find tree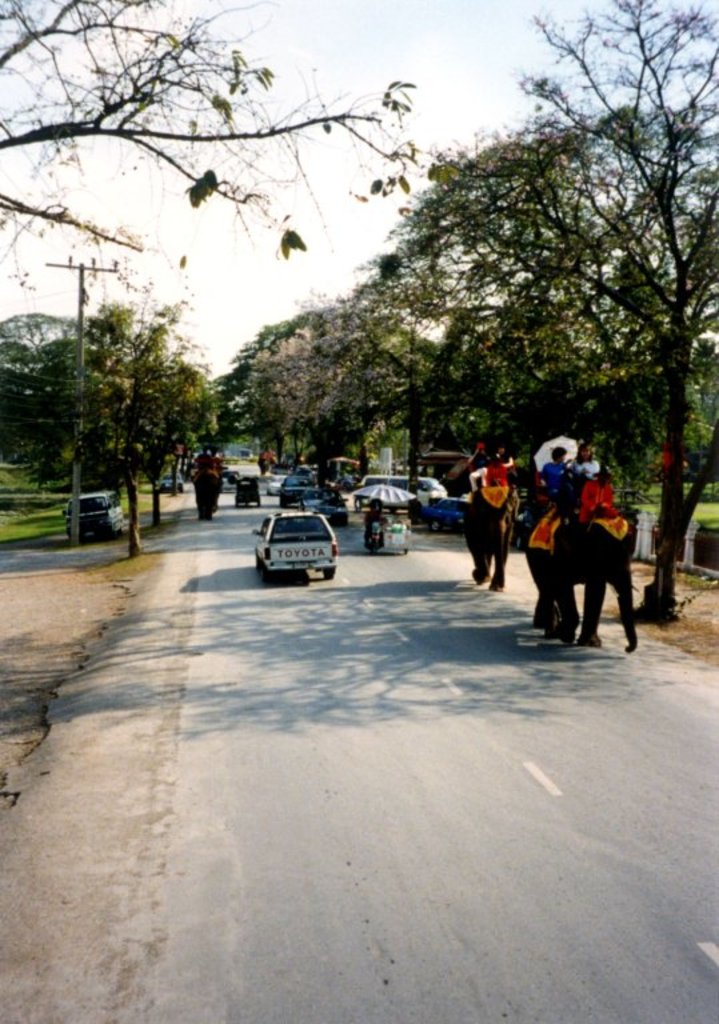
BBox(0, 0, 424, 257)
